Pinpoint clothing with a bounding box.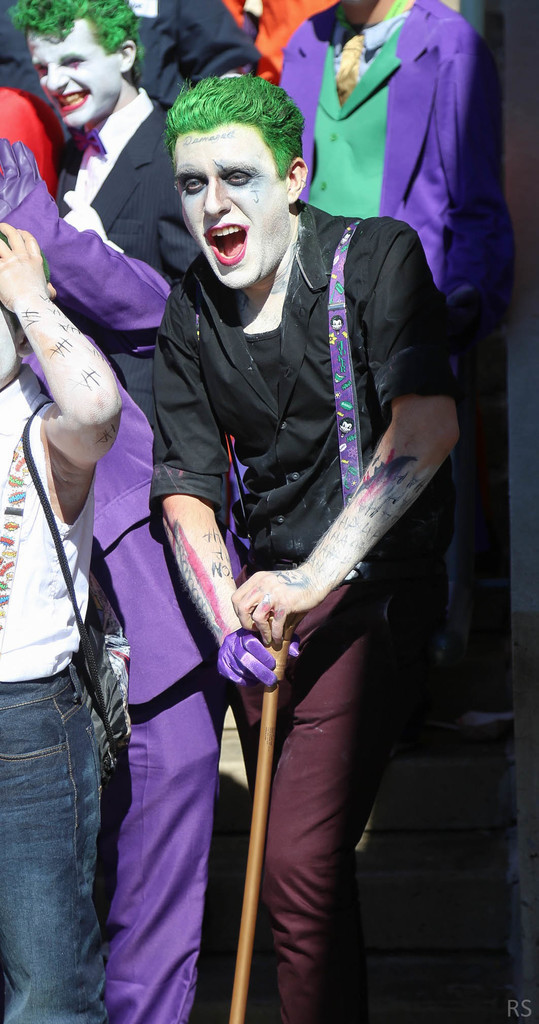
bbox(270, 6, 503, 765).
